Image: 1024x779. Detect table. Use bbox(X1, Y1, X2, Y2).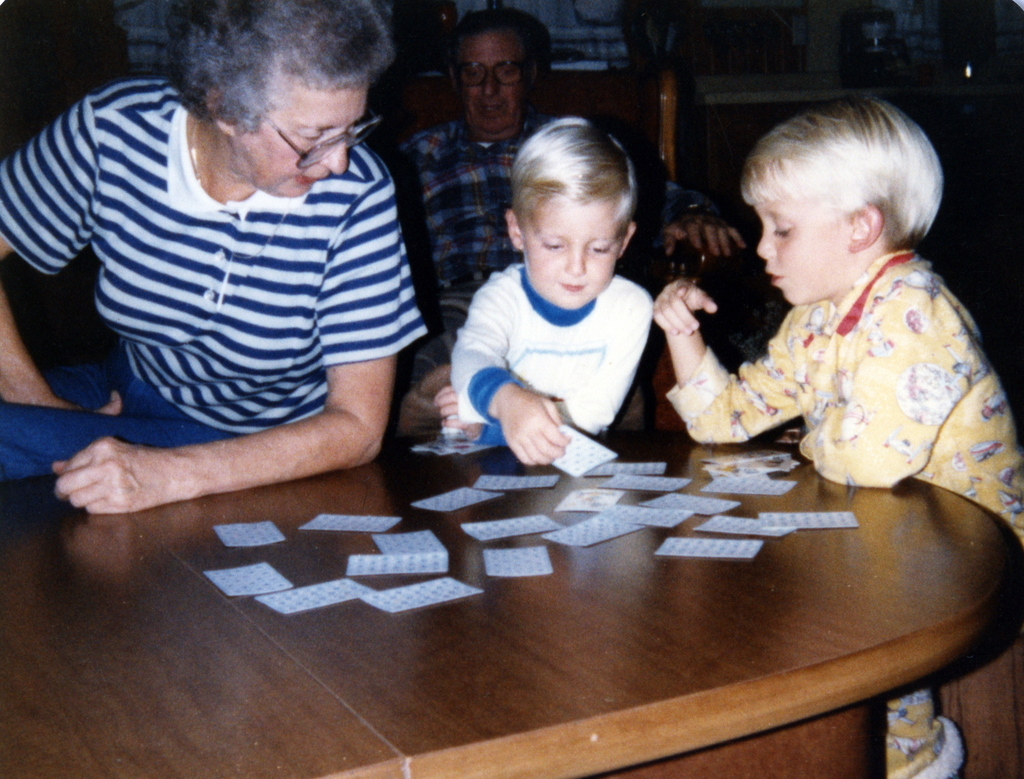
bbox(0, 439, 1023, 778).
